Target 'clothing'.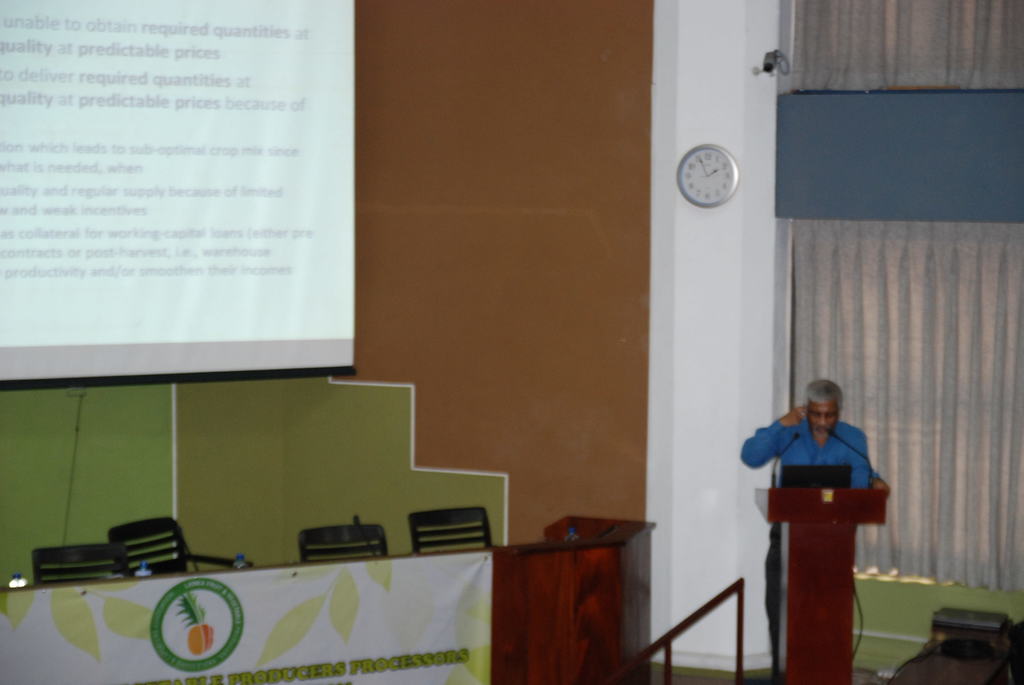
Target region: bbox=(738, 417, 878, 670).
